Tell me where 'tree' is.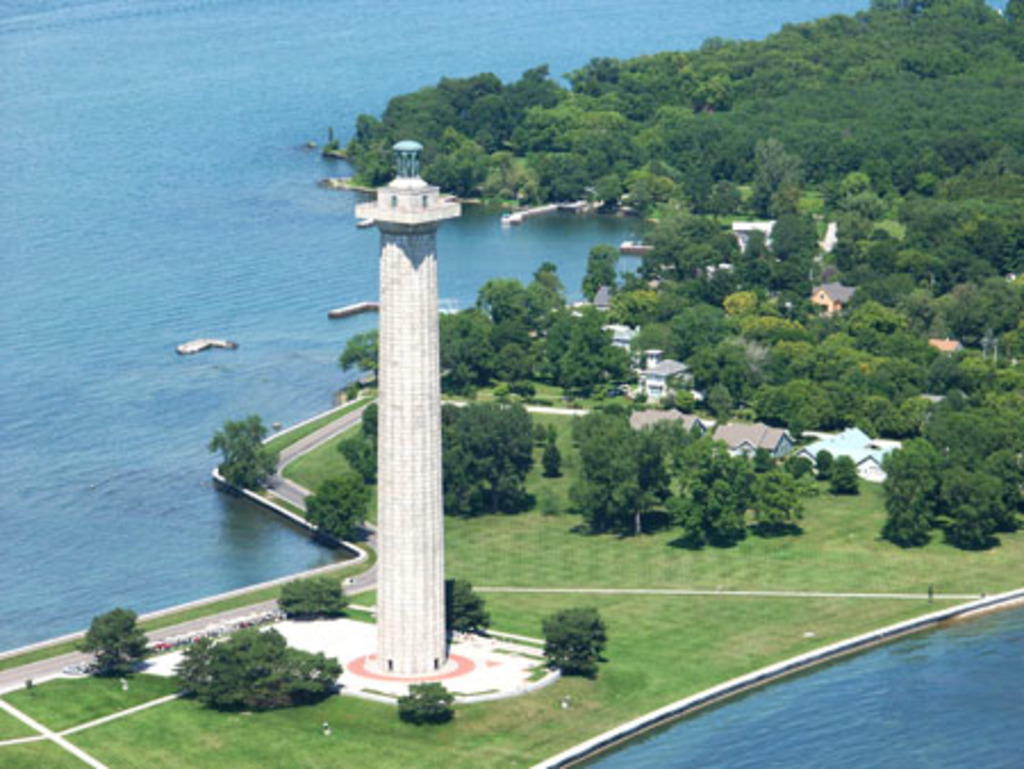
'tree' is at bbox(783, 455, 812, 485).
